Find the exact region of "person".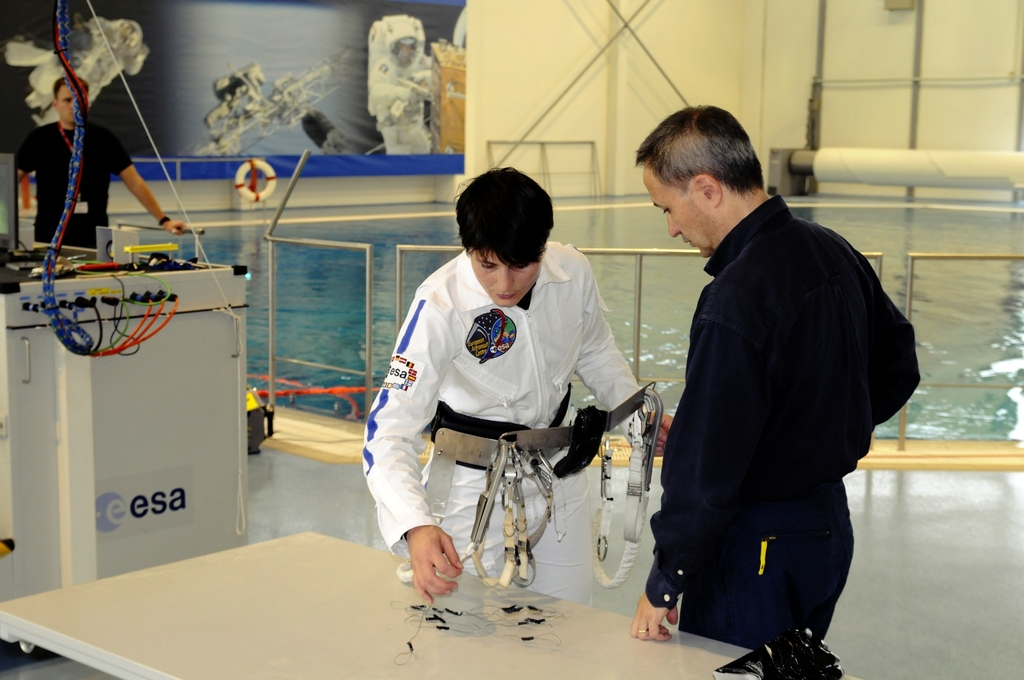
Exact region: (left=13, top=77, right=189, bottom=250).
